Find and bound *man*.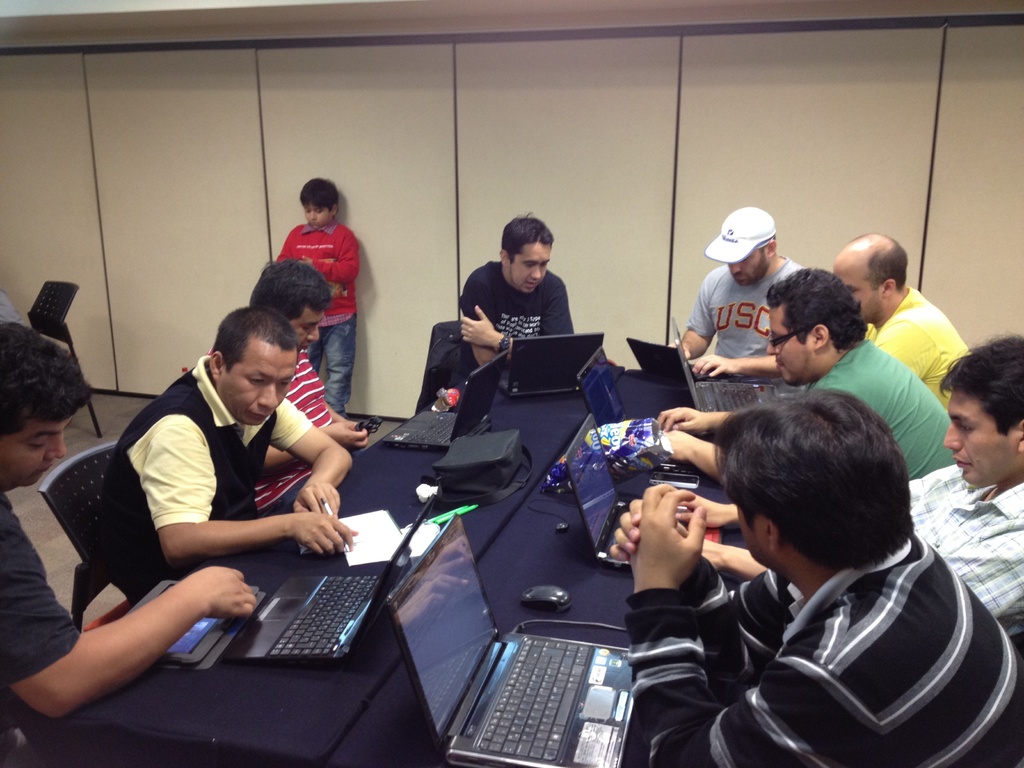
Bound: rect(100, 305, 360, 581).
